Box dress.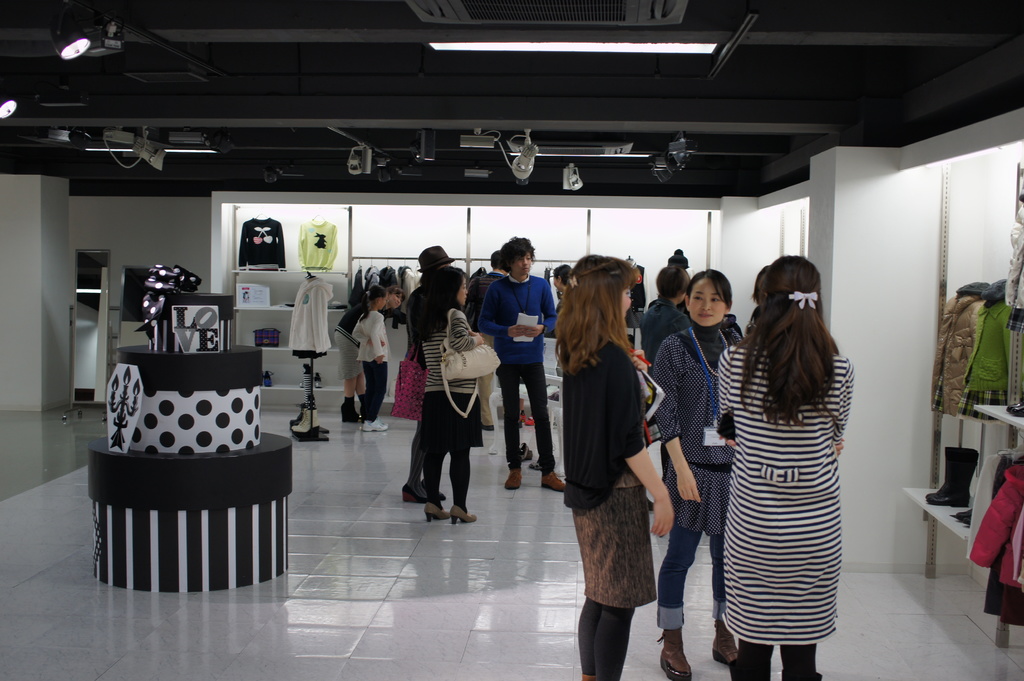
<box>657,322,750,543</box>.
